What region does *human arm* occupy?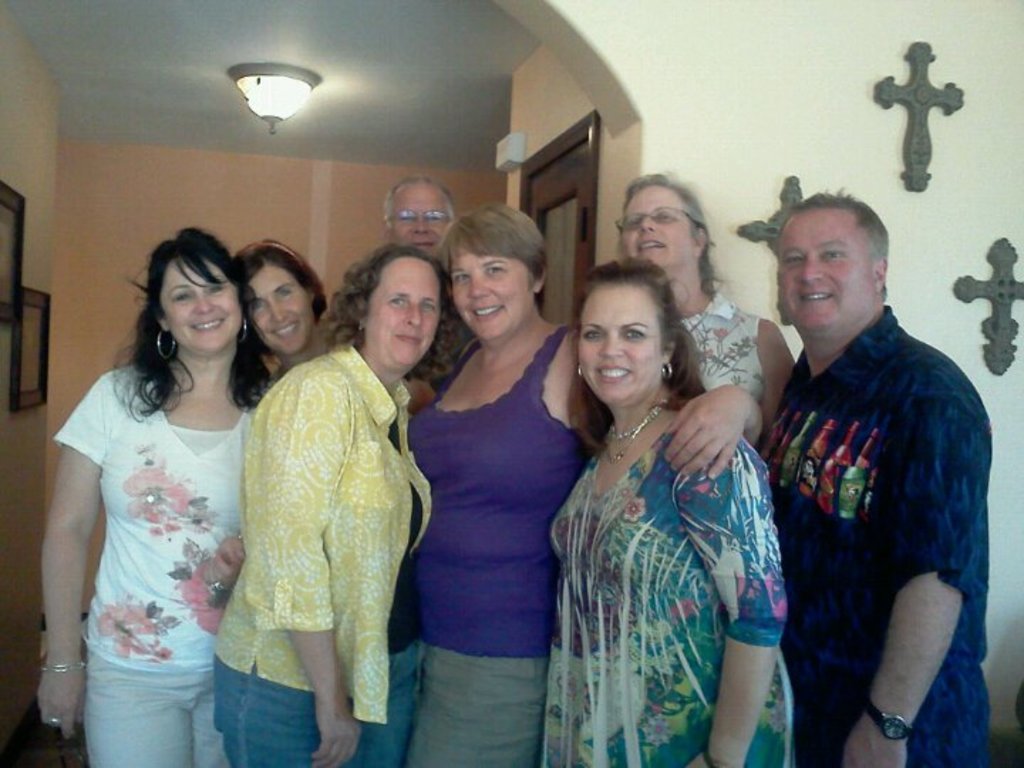
detection(661, 381, 762, 481).
